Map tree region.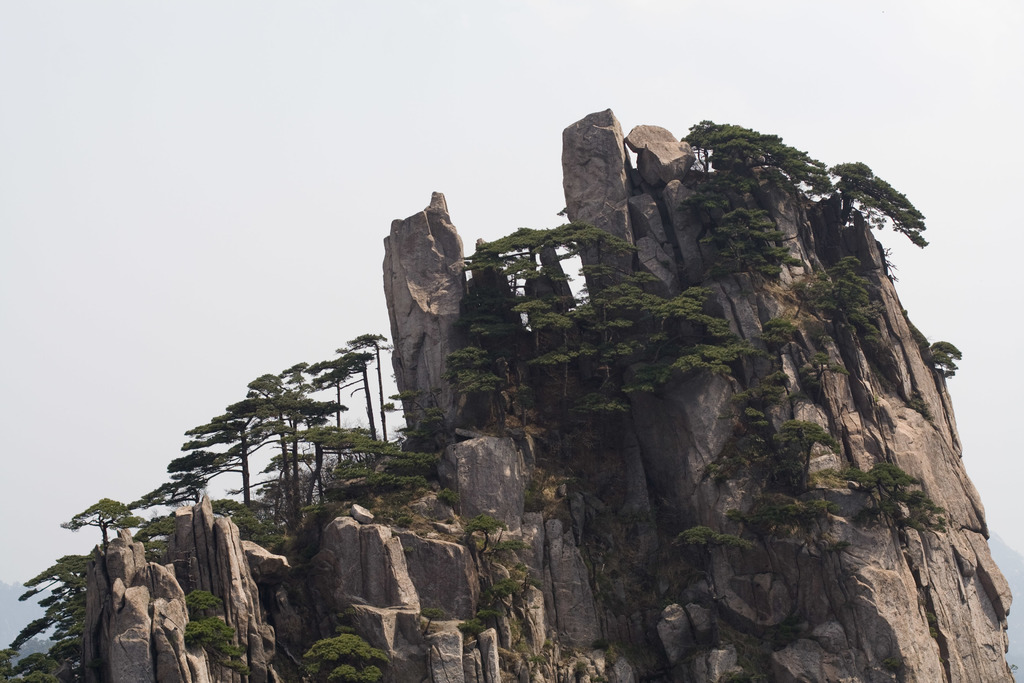
Mapped to x1=185, y1=618, x2=246, y2=666.
